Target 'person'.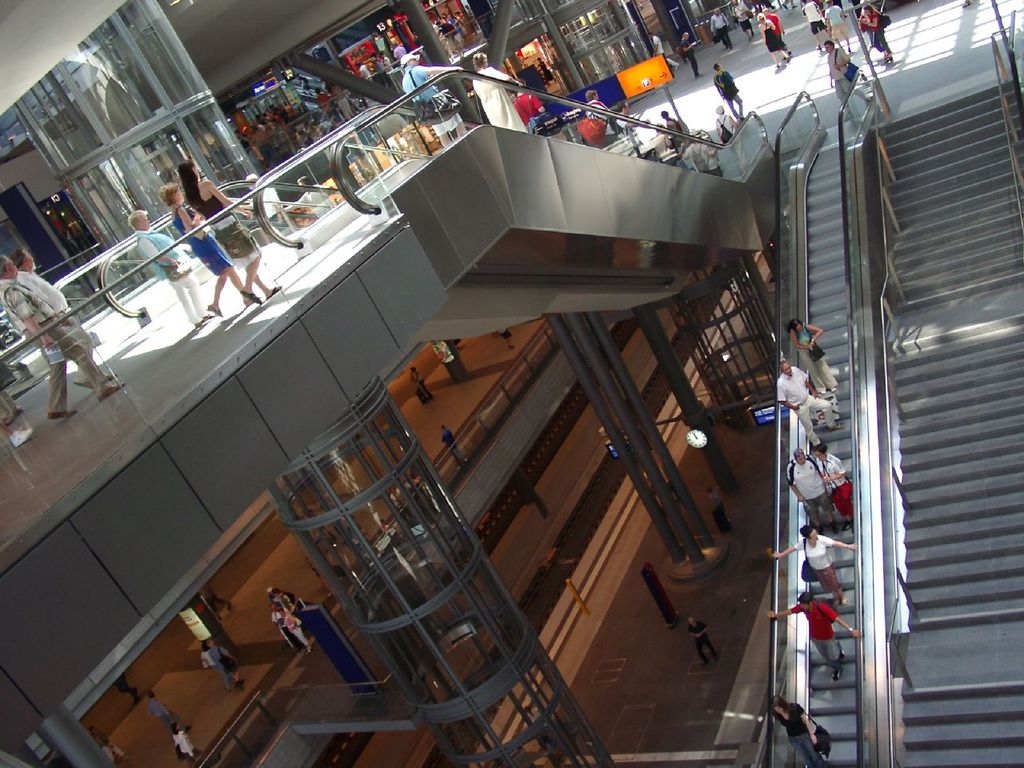
Target region: [left=754, top=10, right=795, bottom=72].
